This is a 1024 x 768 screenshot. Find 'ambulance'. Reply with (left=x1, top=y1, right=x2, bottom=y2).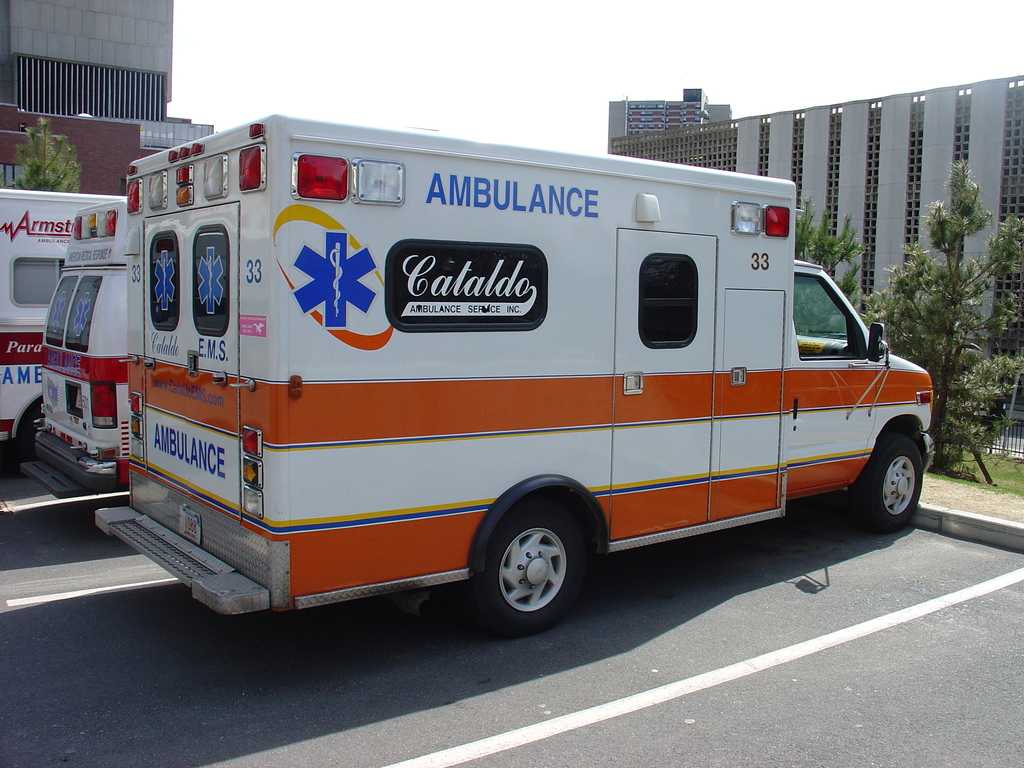
(left=96, top=112, right=941, bottom=630).
